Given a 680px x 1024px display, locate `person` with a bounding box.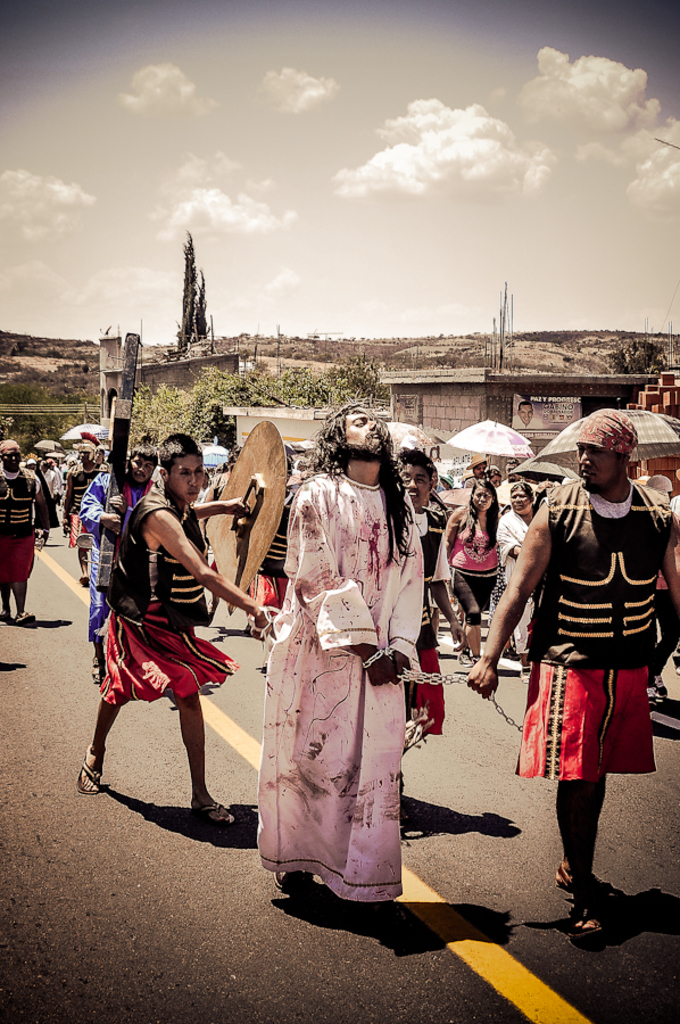
Located: detection(272, 404, 422, 915).
